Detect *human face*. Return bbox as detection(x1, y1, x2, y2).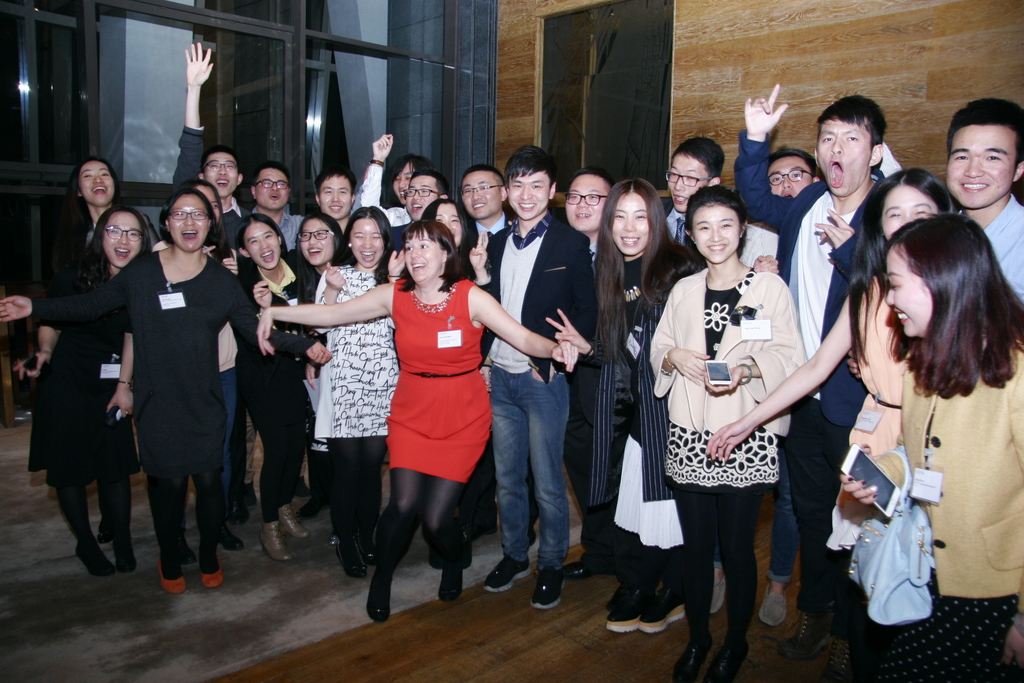
detection(300, 218, 334, 265).
